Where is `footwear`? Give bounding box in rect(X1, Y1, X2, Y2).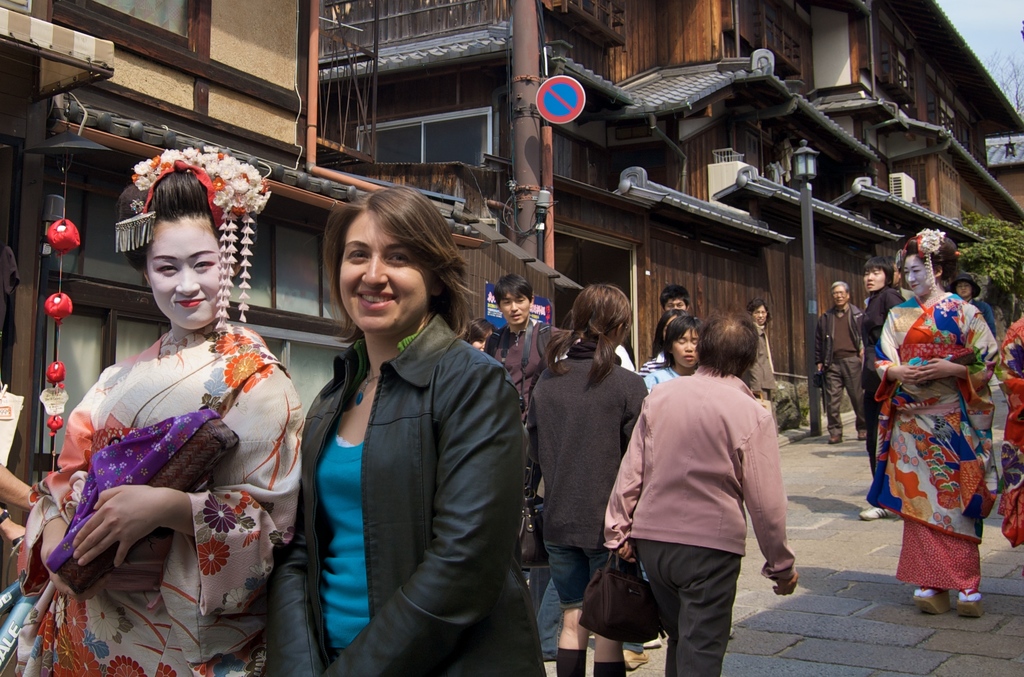
rect(853, 431, 869, 440).
